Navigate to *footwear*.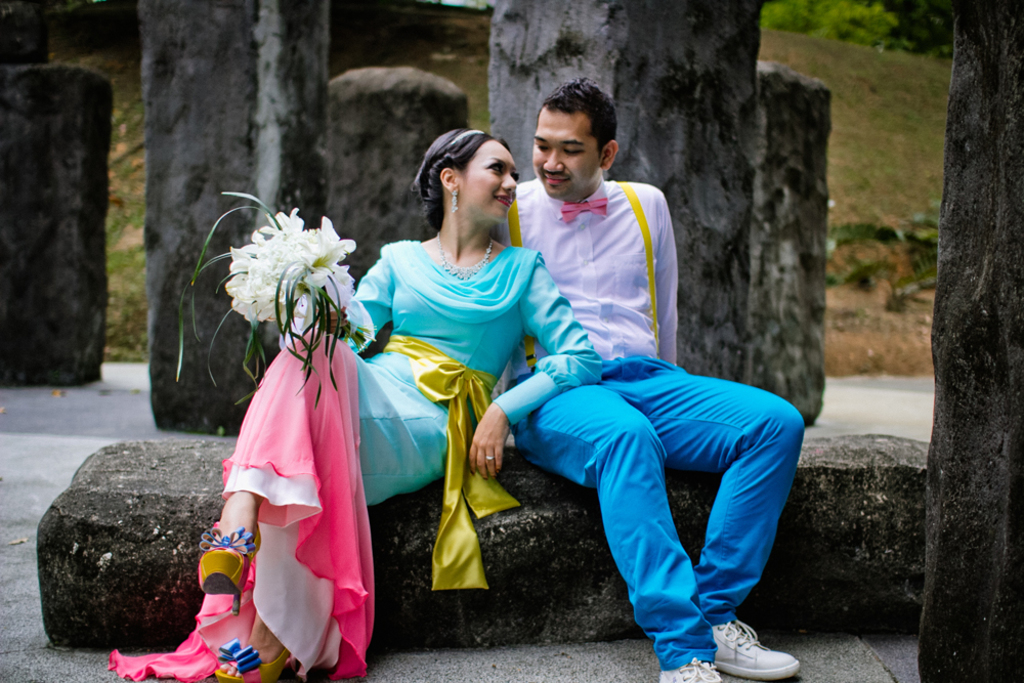
Navigation target: 214,641,289,682.
